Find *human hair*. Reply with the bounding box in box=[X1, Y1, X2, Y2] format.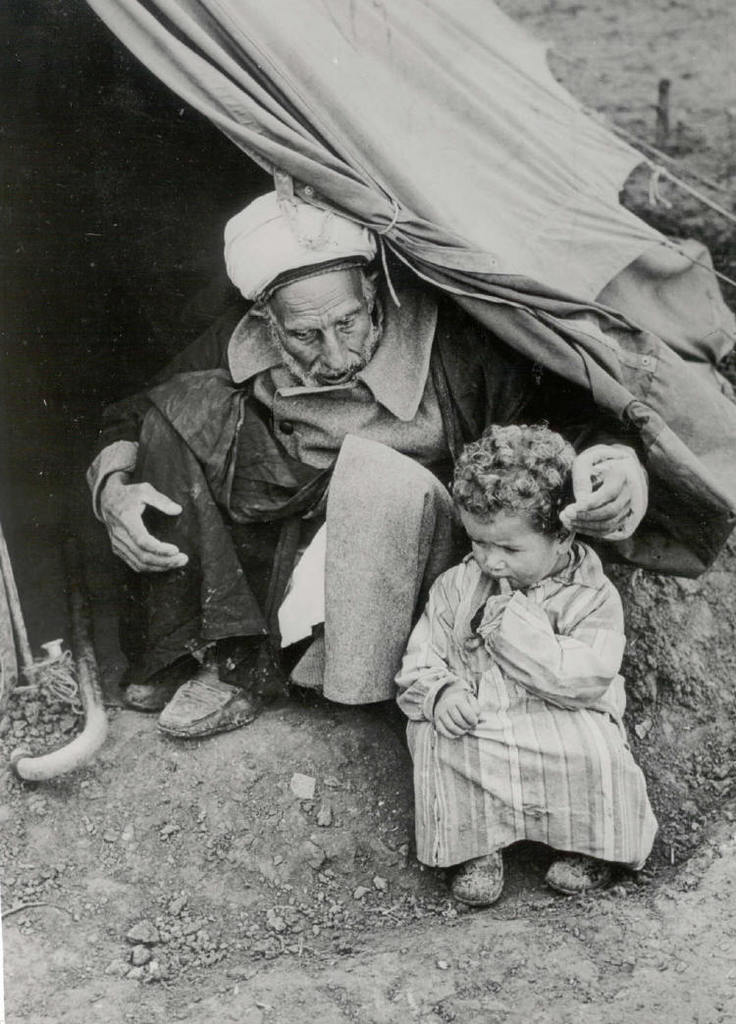
box=[464, 411, 595, 563].
